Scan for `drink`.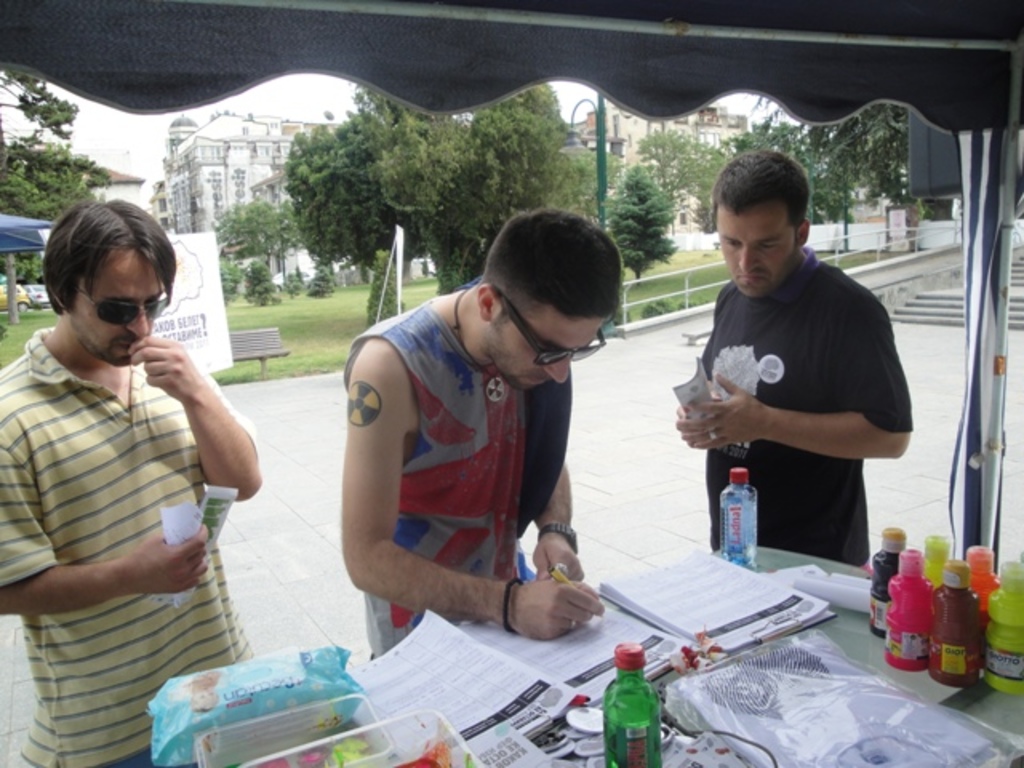
Scan result: {"left": 720, "top": 504, "right": 757, "bottom": 570}.
